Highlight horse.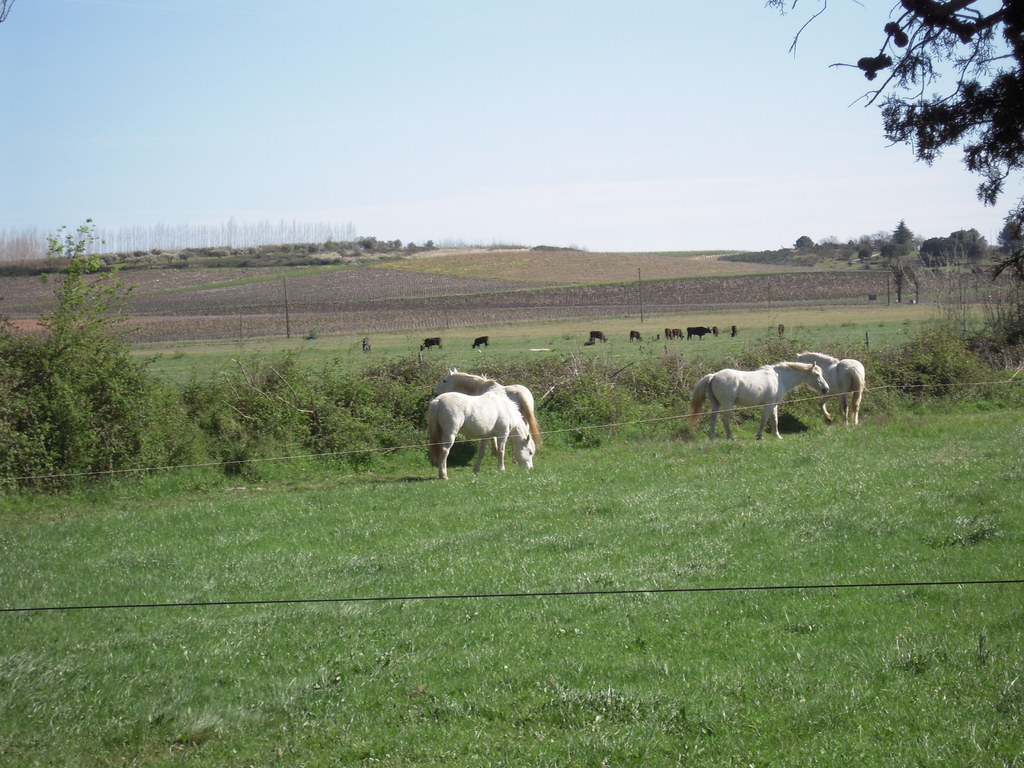
Highlighted region: 427/368/540/458.
